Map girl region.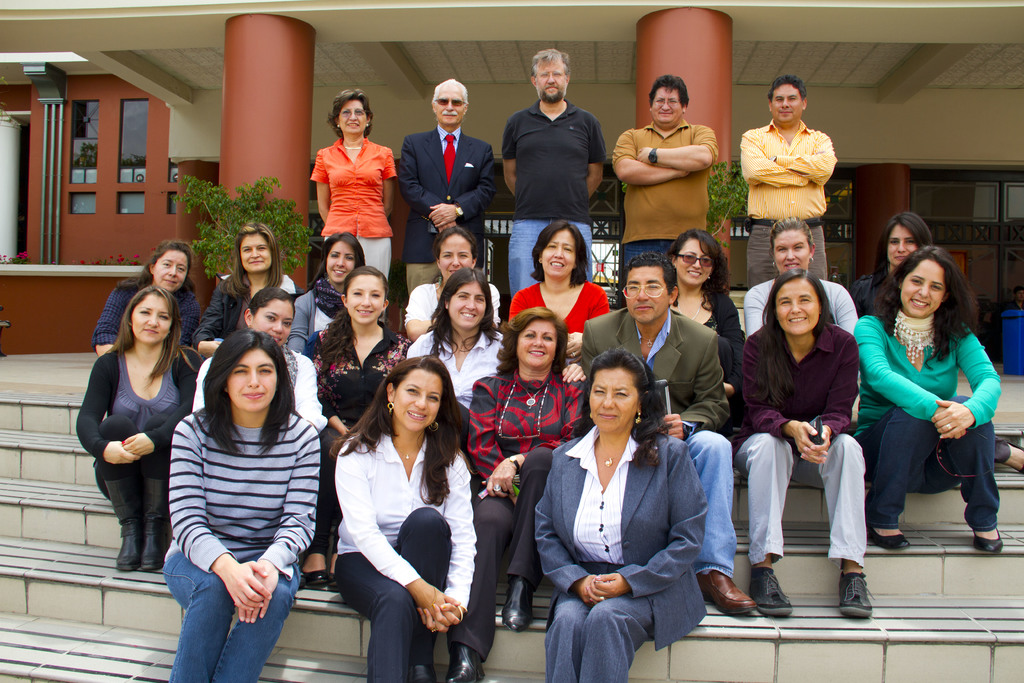
Mapped to crop(286, 233, 362, 361).
